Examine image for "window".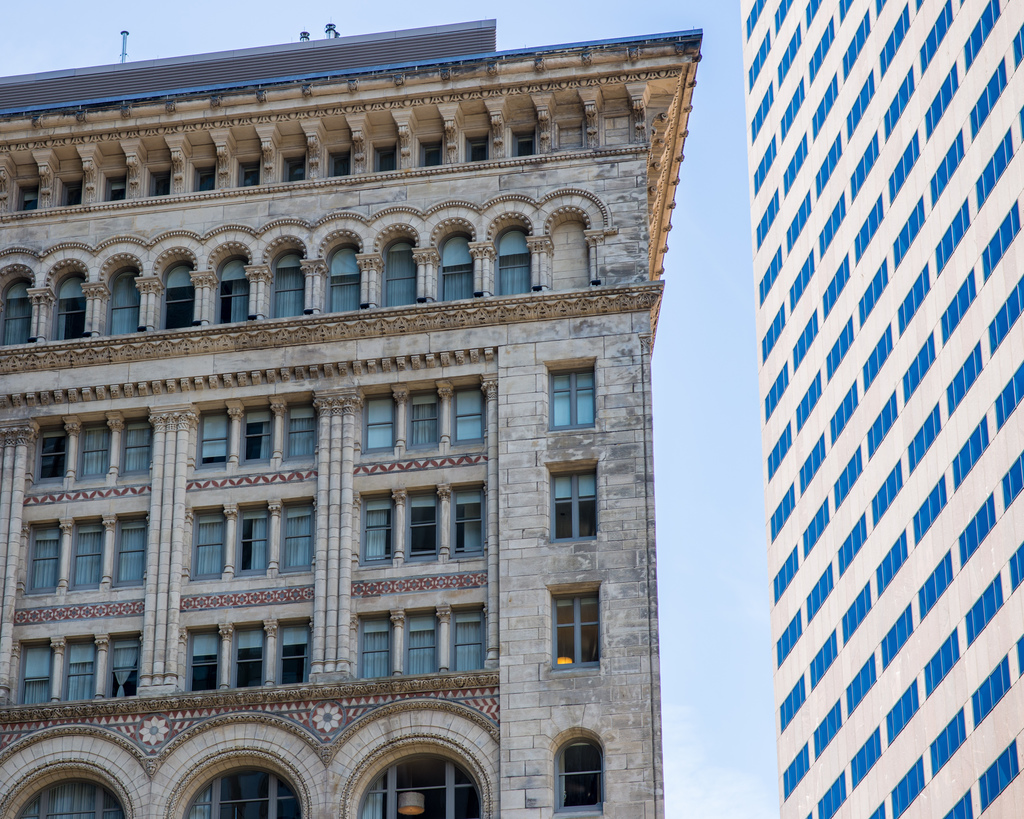
Examination result: 436, 216, 480, 308.
